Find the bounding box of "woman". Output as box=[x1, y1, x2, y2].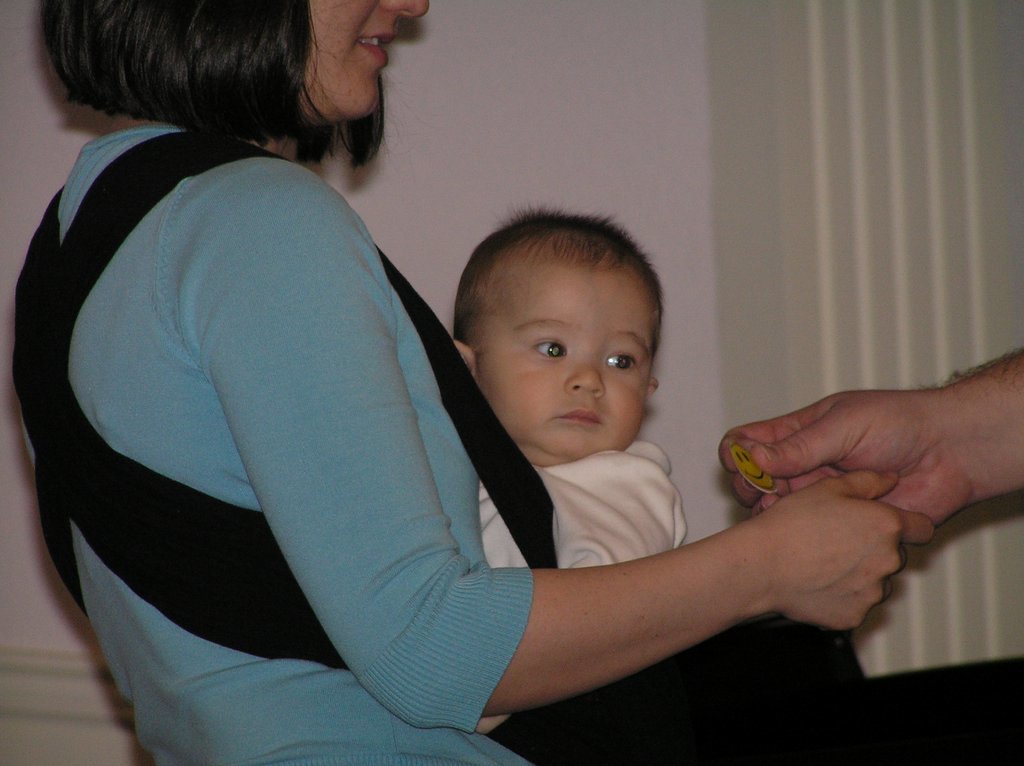
box=[0, 0, 1023, 765].
